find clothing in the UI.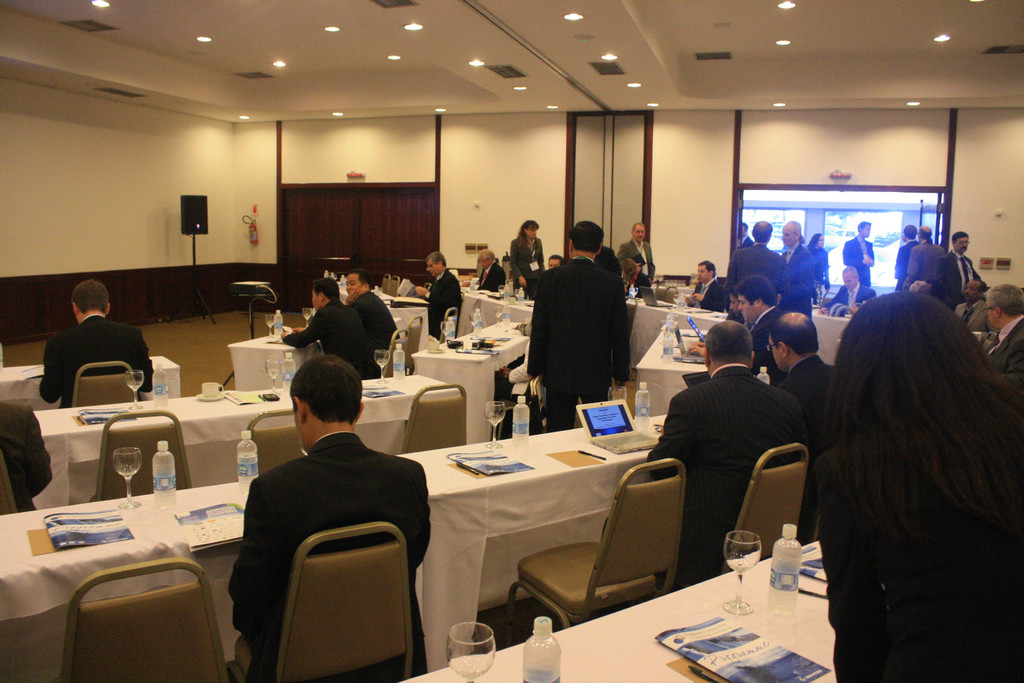
UI element at [left=739, top=233, right=755, bottom=247].
